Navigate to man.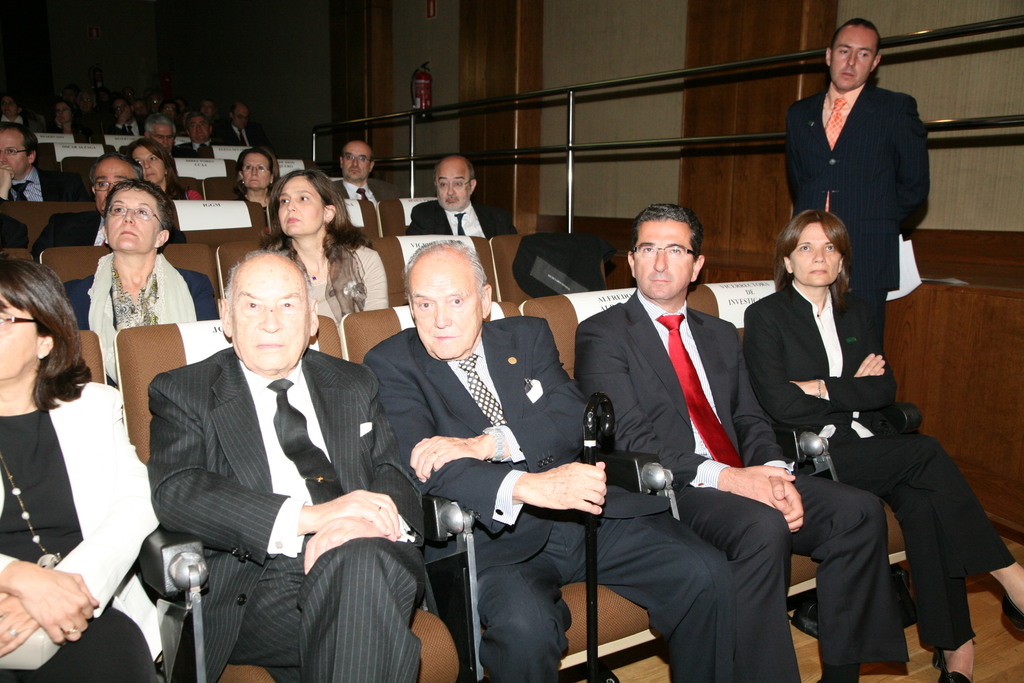
Navigation target: 142, 114, 184, 158.
